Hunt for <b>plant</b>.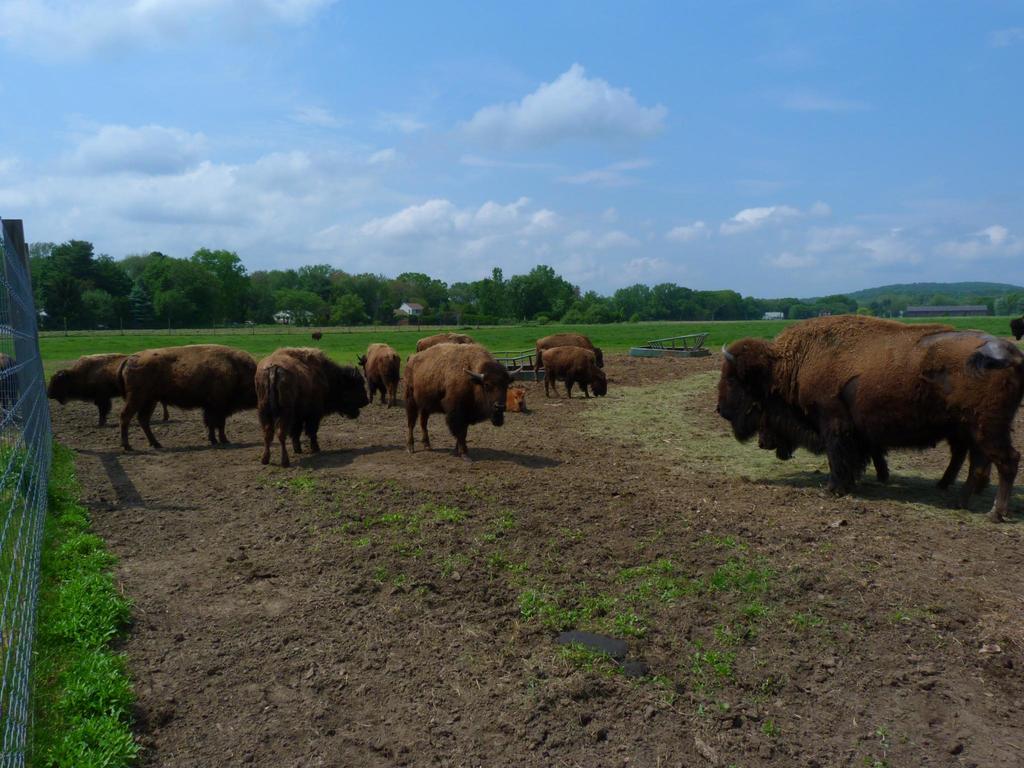
Hunted down at detection(788, 602, 841, 634).
